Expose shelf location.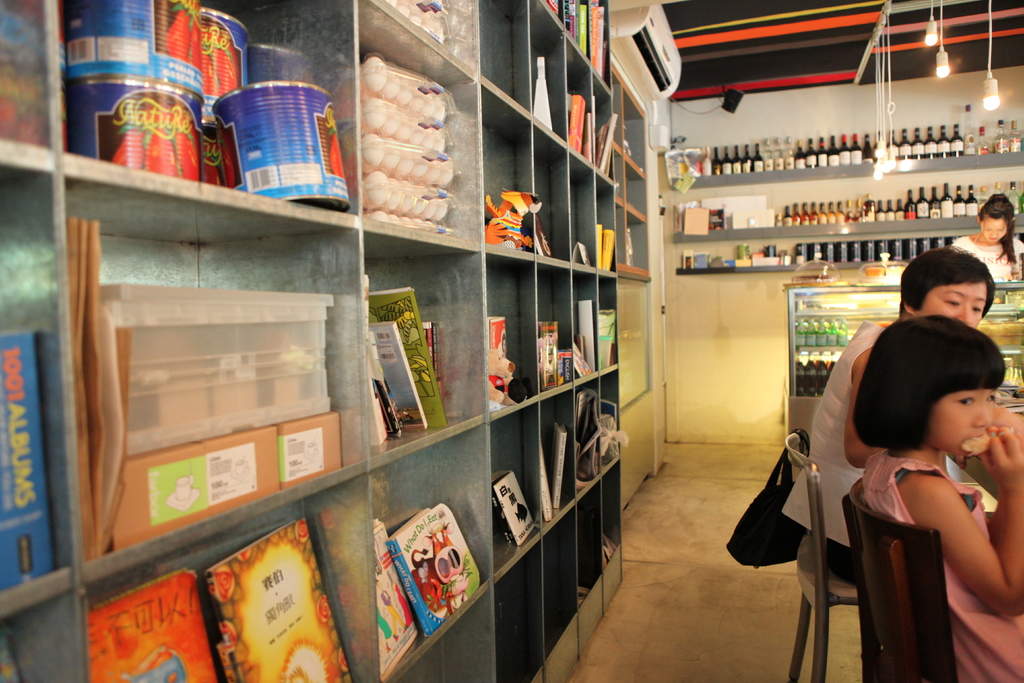
Exposed at [600, 491, 641, 589].
